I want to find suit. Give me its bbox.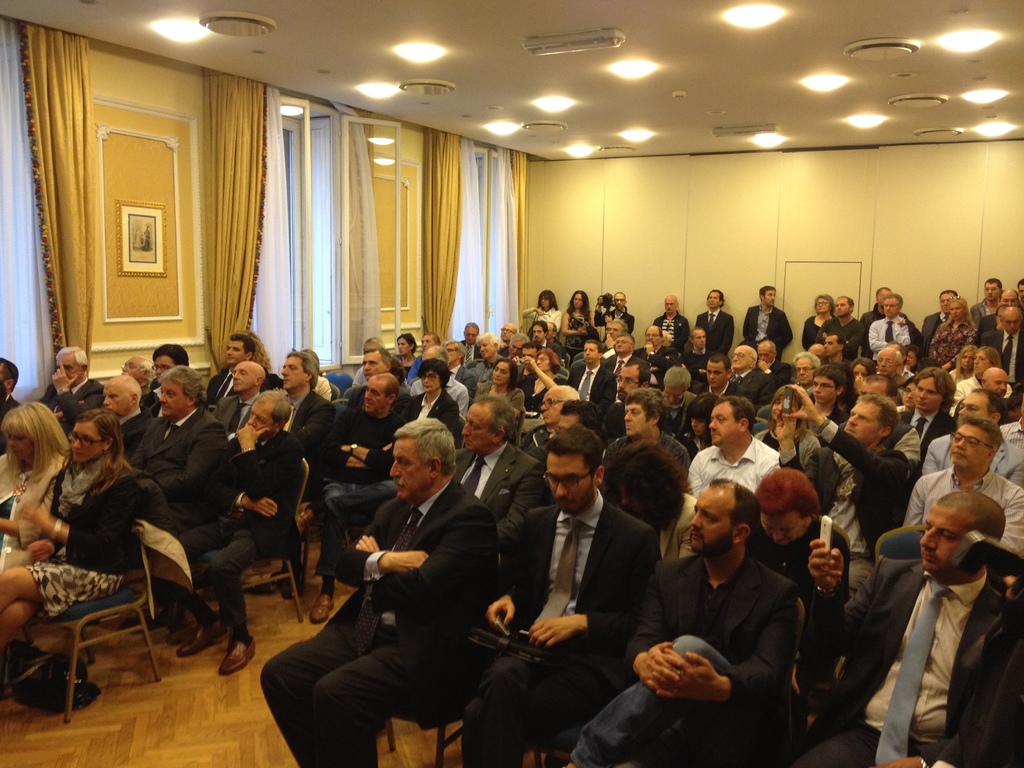
(left=463, top=493, right=662, bottom=767).
